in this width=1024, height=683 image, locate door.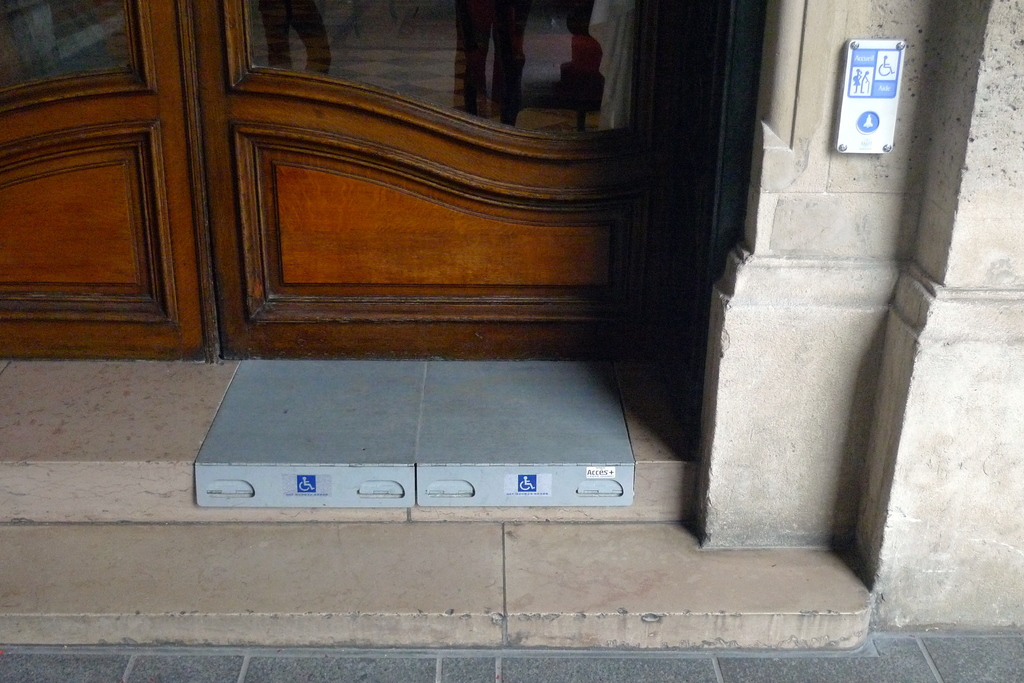
Bounding box: bbox(184, 0, 741, 358).
